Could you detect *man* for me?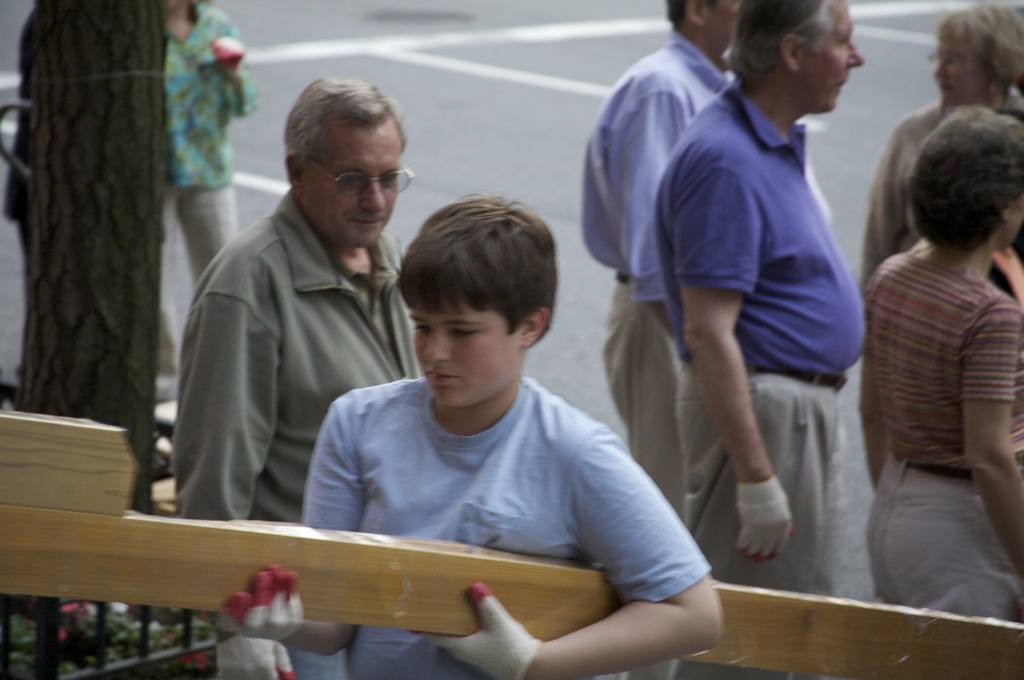
Detection result: (212,193,724,678).
